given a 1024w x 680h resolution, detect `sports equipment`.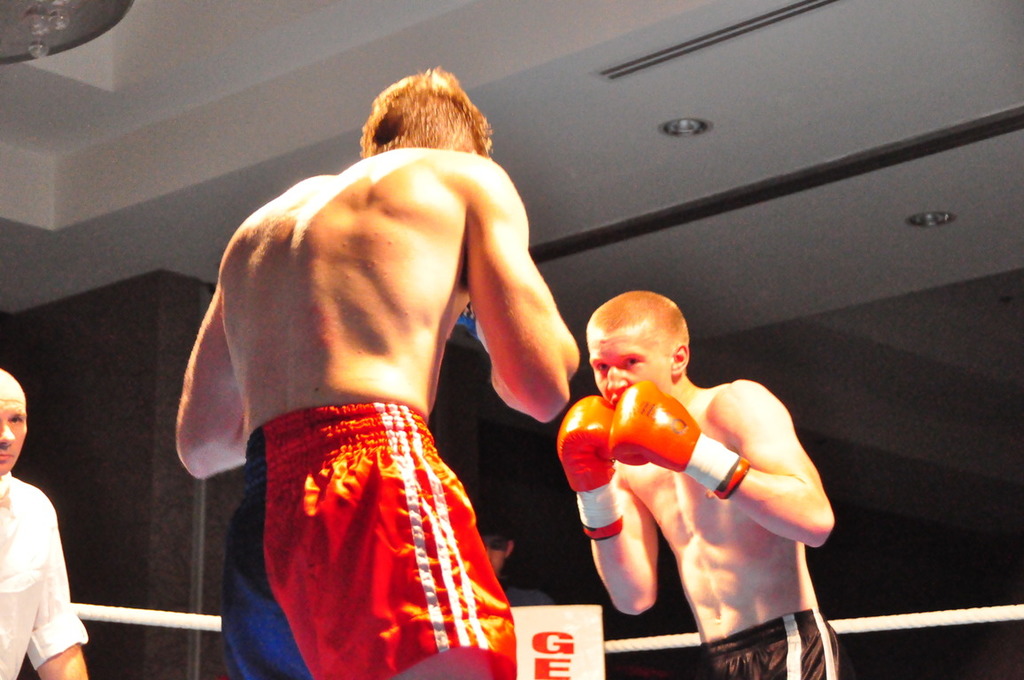
455,300,487,353.
